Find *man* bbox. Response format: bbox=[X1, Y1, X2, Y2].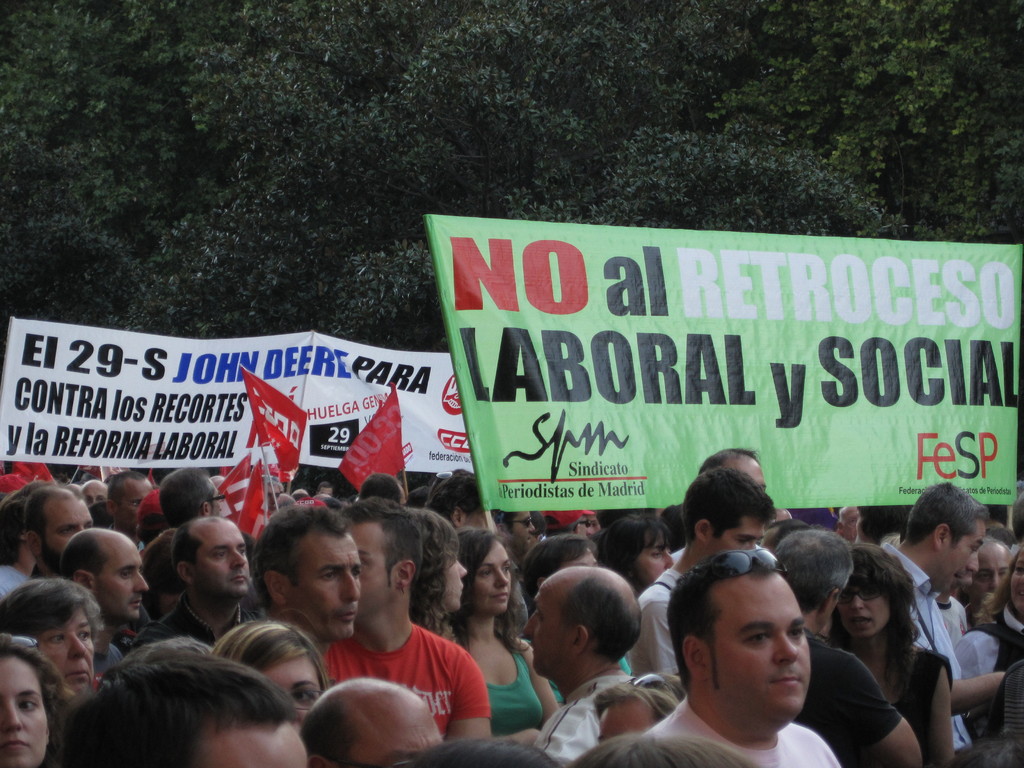
bbox=[594, 519, 675, 601].
